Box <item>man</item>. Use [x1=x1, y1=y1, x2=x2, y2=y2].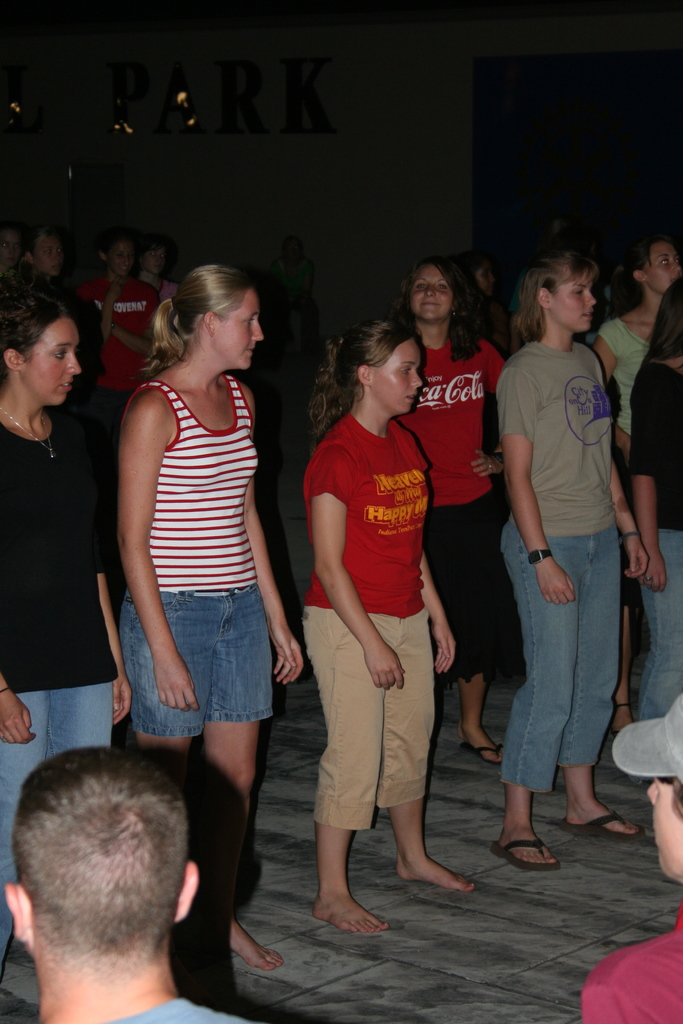
[x1=580, y1=693, x2=682, y2=1023].
